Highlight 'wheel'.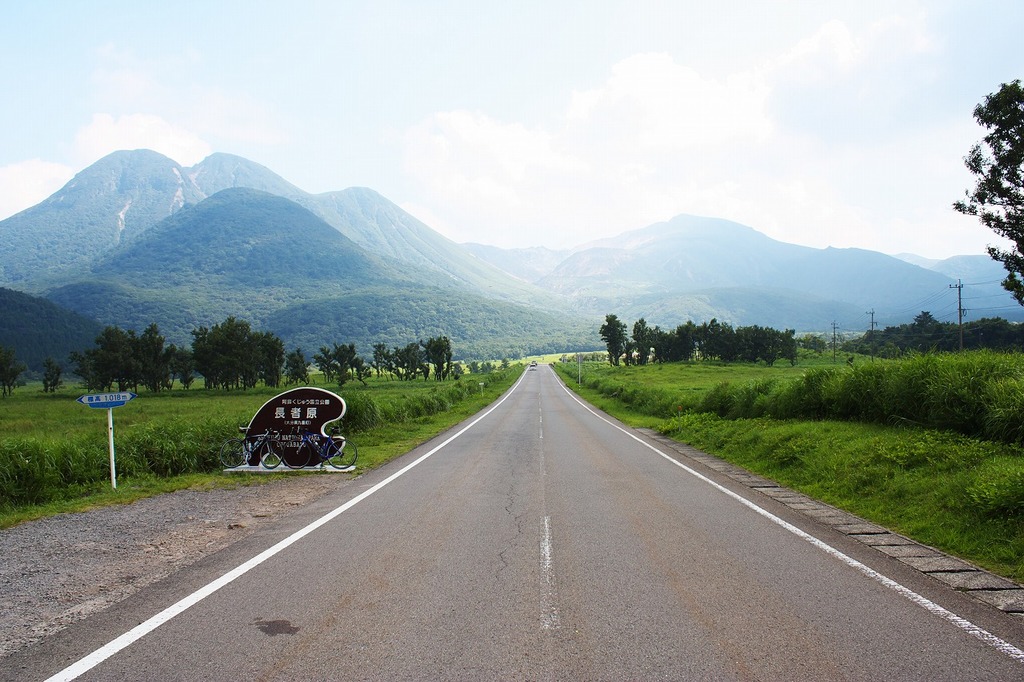
Highlighted region: crop(329, 441, 356, 470).
